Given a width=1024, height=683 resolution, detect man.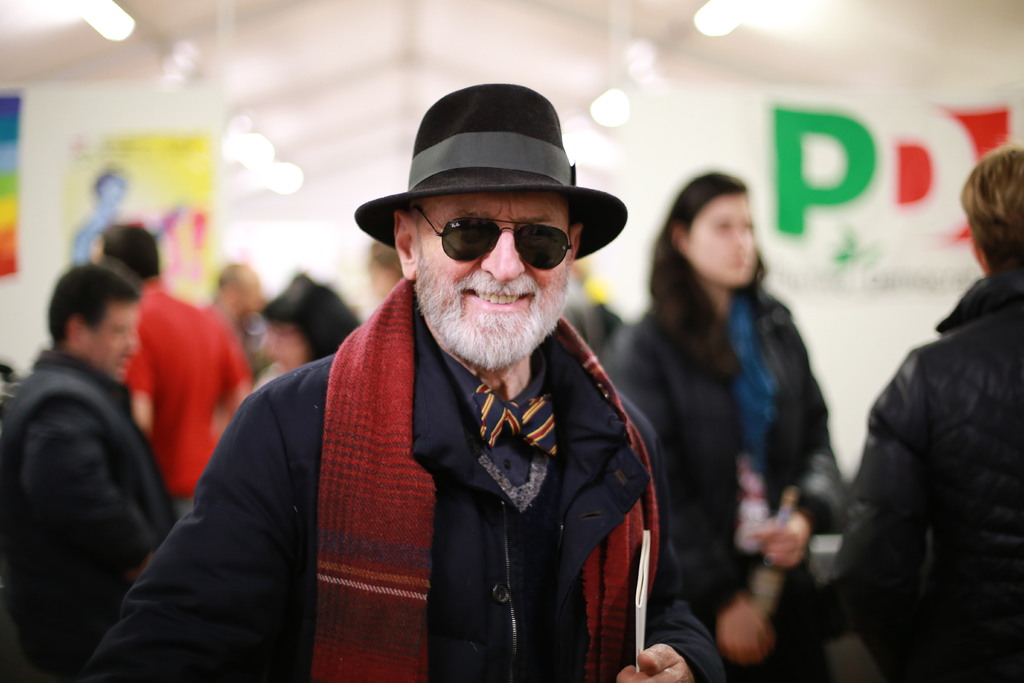
rect(0, 250, 179, 682).
